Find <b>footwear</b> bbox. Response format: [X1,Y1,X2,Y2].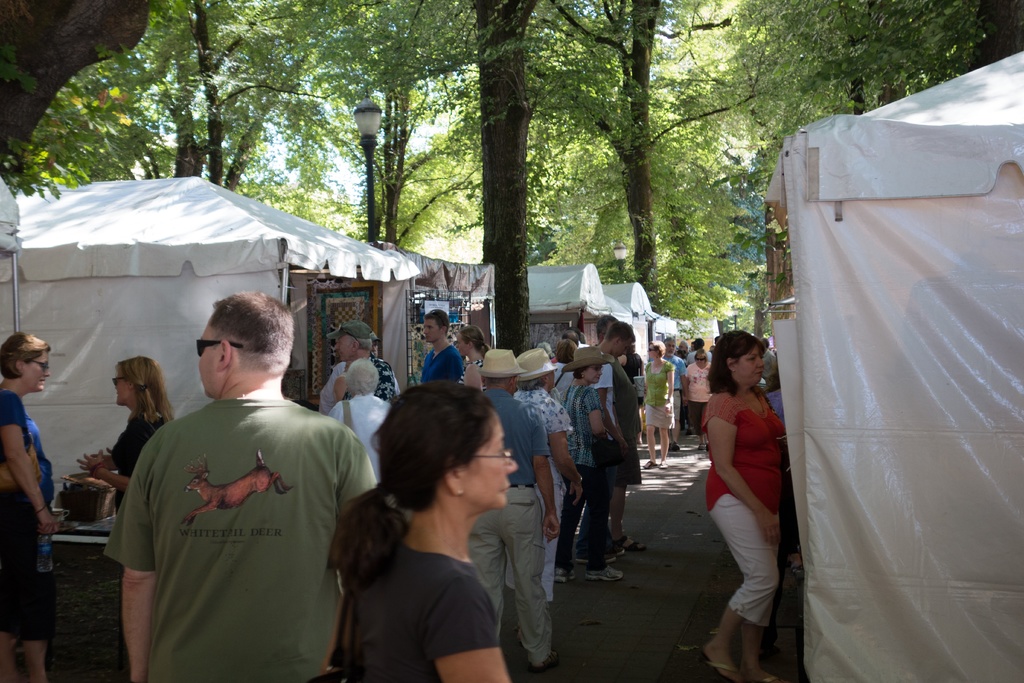
[582,547,618,568].
